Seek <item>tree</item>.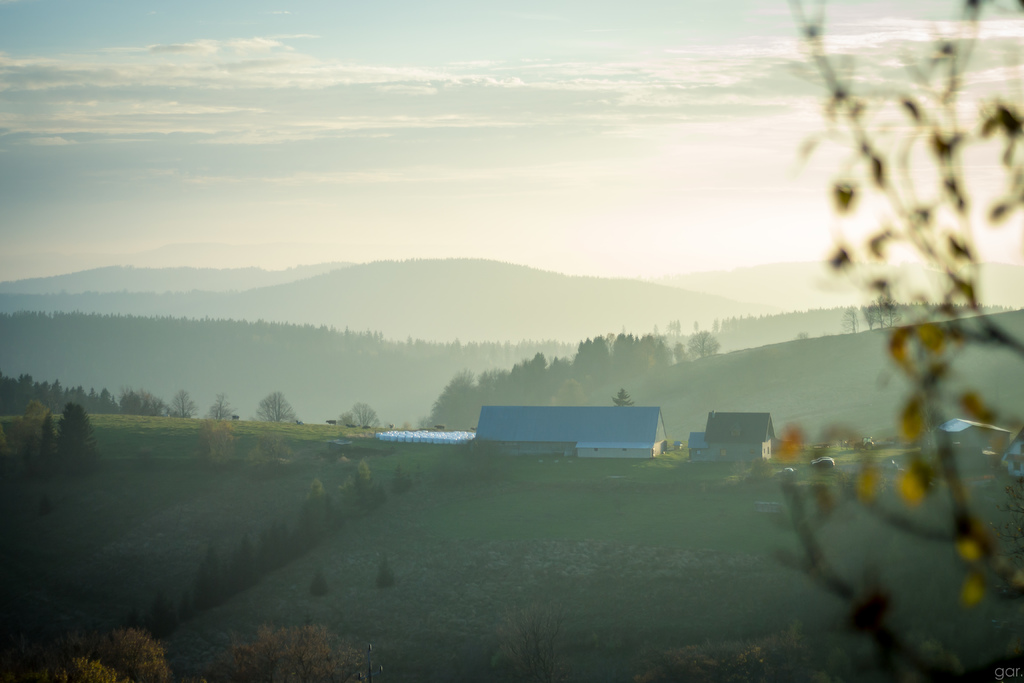
select_region(607, 382, 637, 406).
